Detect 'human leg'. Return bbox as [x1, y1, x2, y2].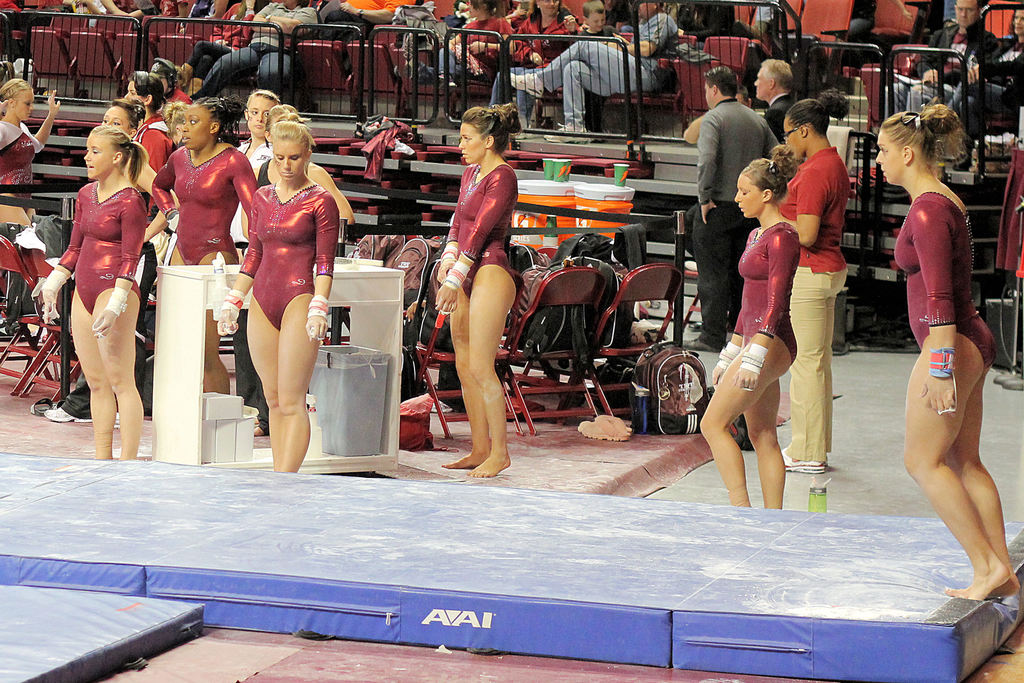
[944, 316, 1018, 596].
